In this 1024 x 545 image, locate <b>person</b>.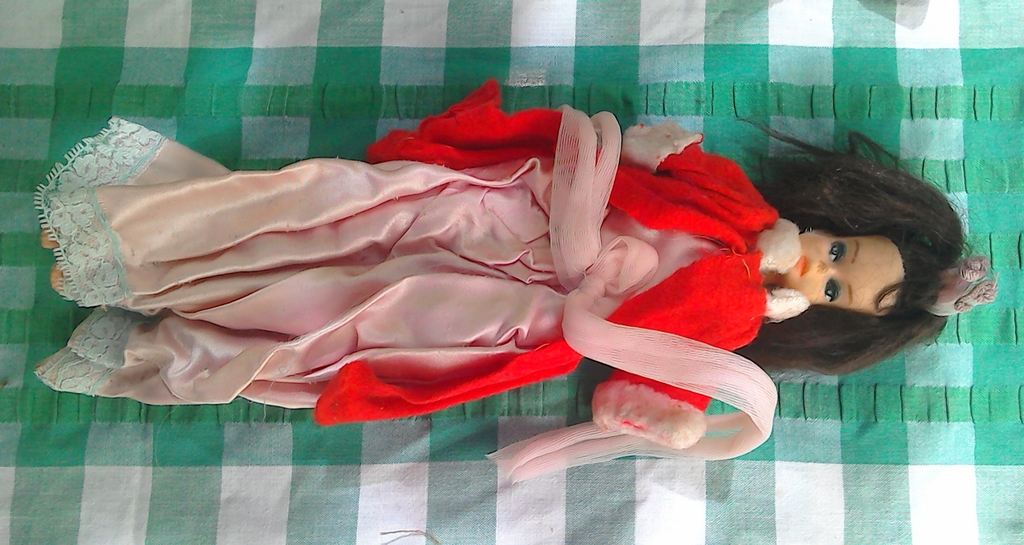
Bounding box: [35, 63, 996, 488].
